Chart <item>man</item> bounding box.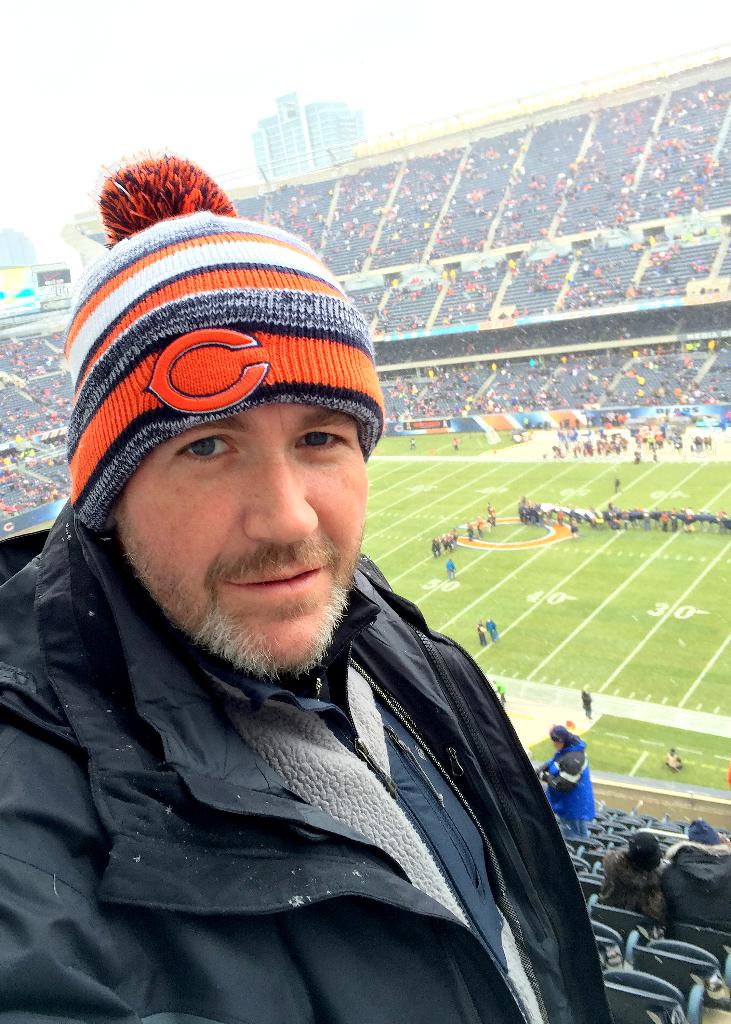
Charted: crop(535, 721, 594, 845).
